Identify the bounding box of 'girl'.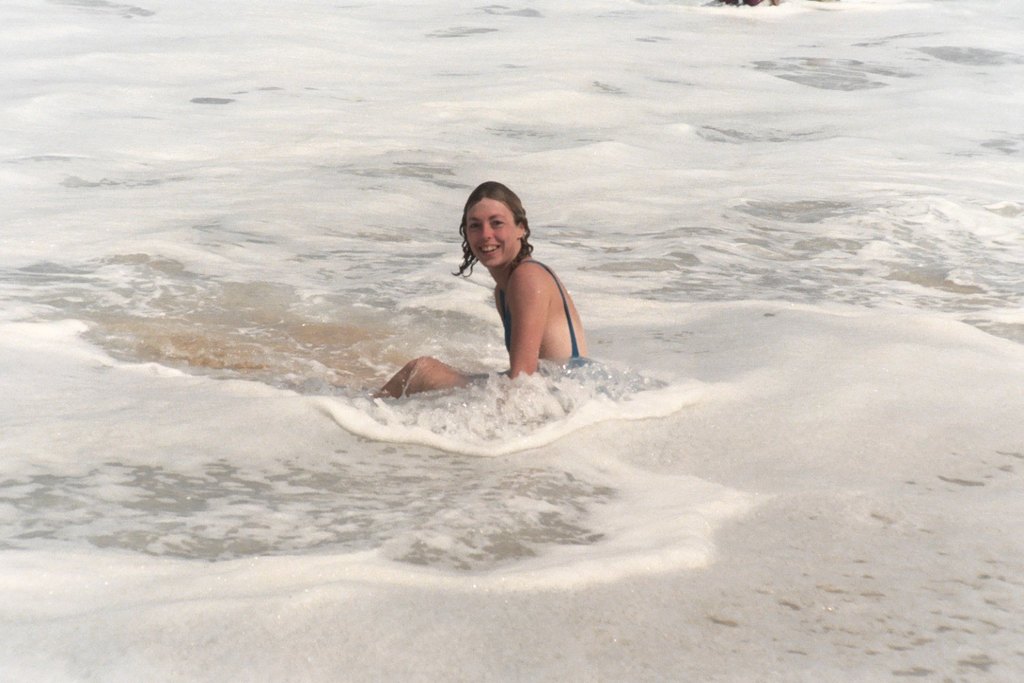
(369, 182, 594, 401).
